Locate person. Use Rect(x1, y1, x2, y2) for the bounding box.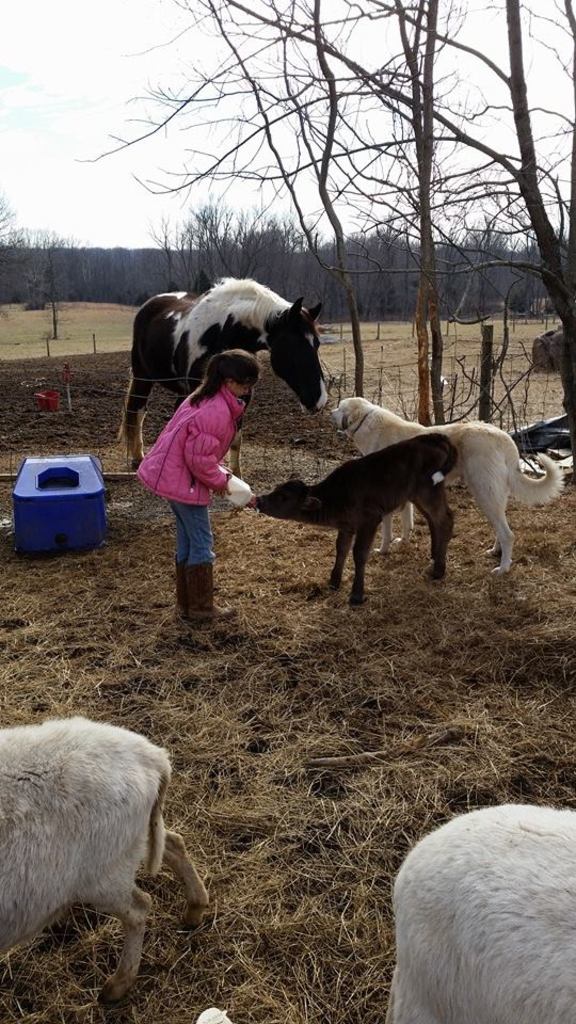
Rect(130, 332, 272, 593).
